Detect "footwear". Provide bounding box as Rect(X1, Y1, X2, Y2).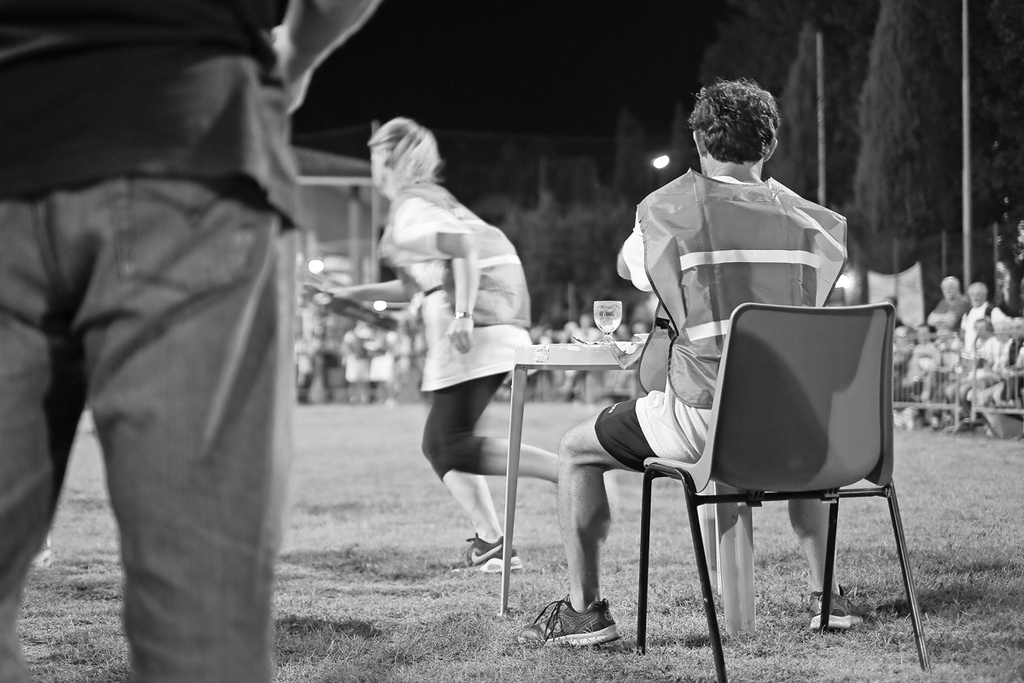
Rect(806, 584, 868, 630).
